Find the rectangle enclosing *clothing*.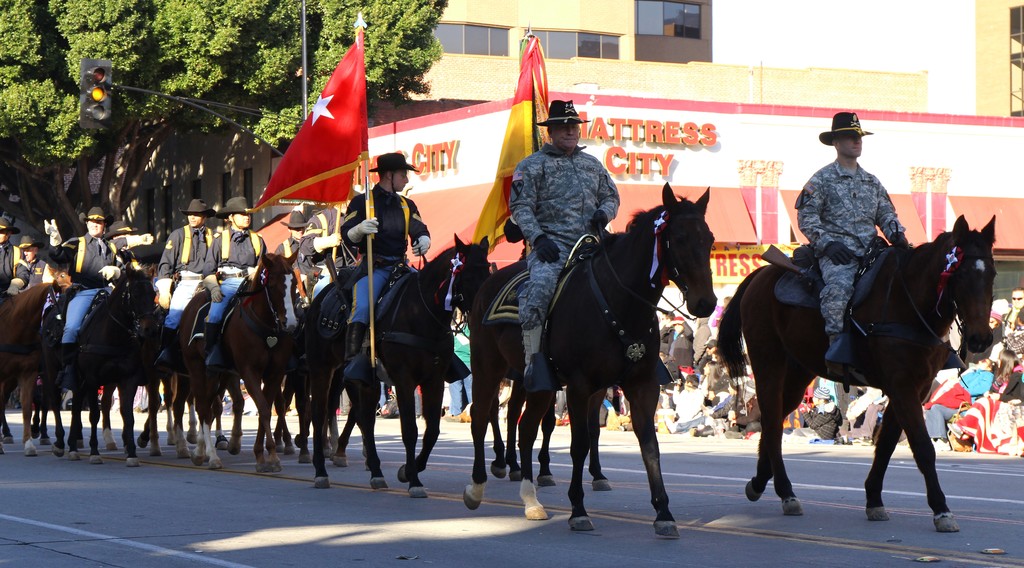
[149,220,220,329].
